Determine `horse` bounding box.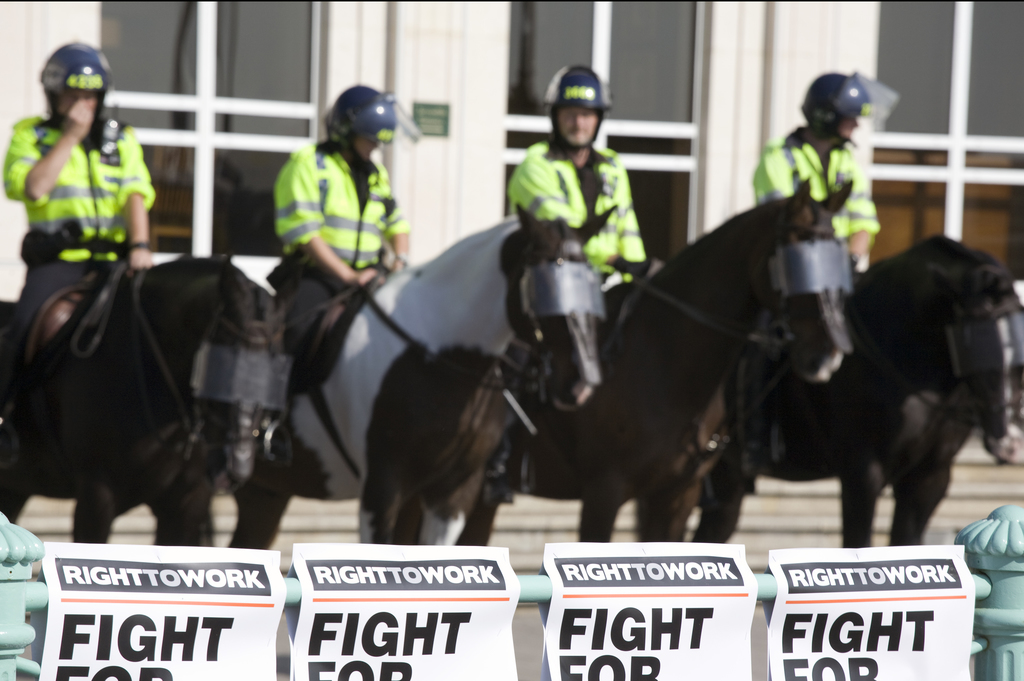
Determined: 390 172 859 541.
